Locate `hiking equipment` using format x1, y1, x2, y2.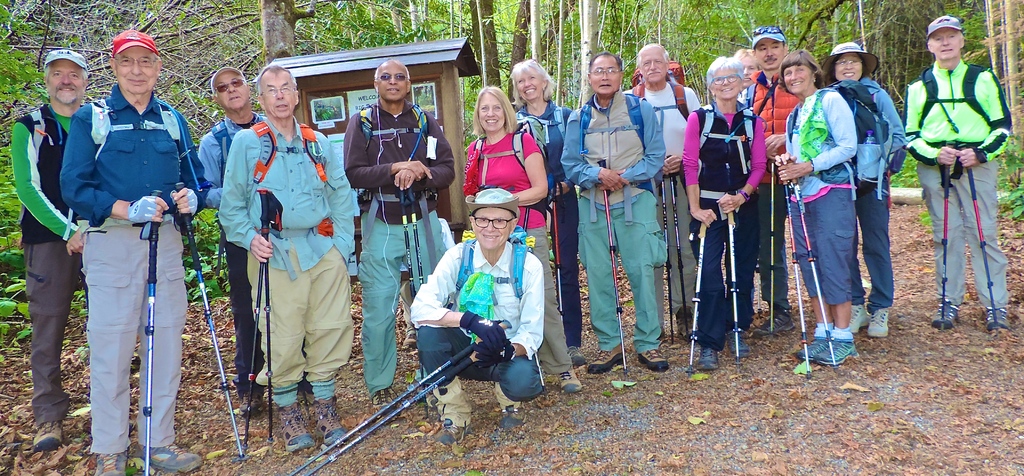
303, 348, 492, 475.
